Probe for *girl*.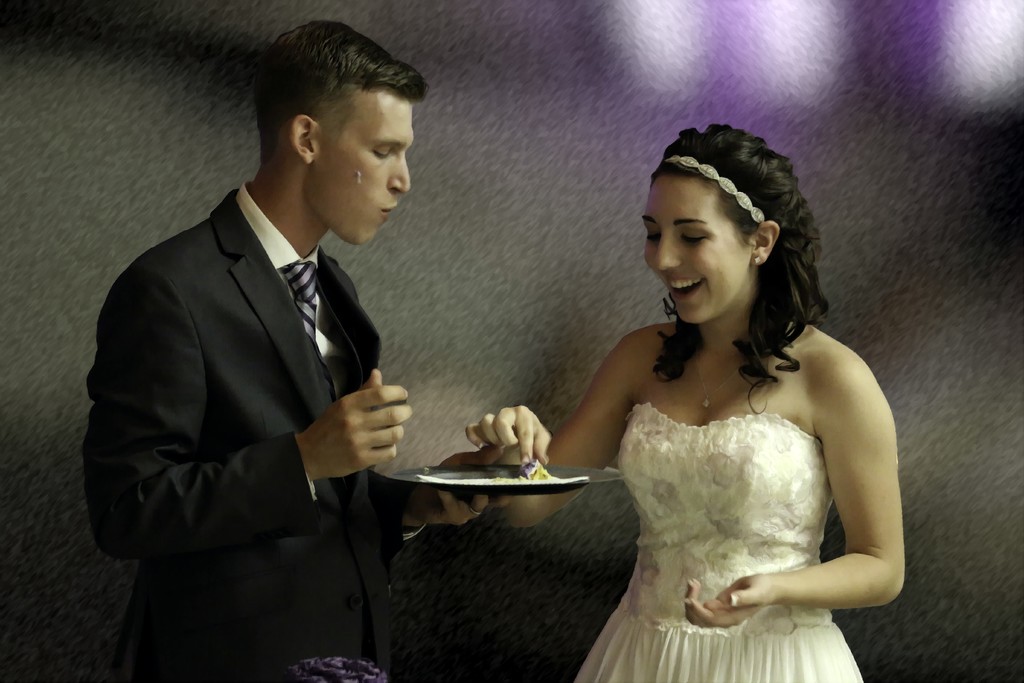
Probe result: (463, 121, 905, 680).
